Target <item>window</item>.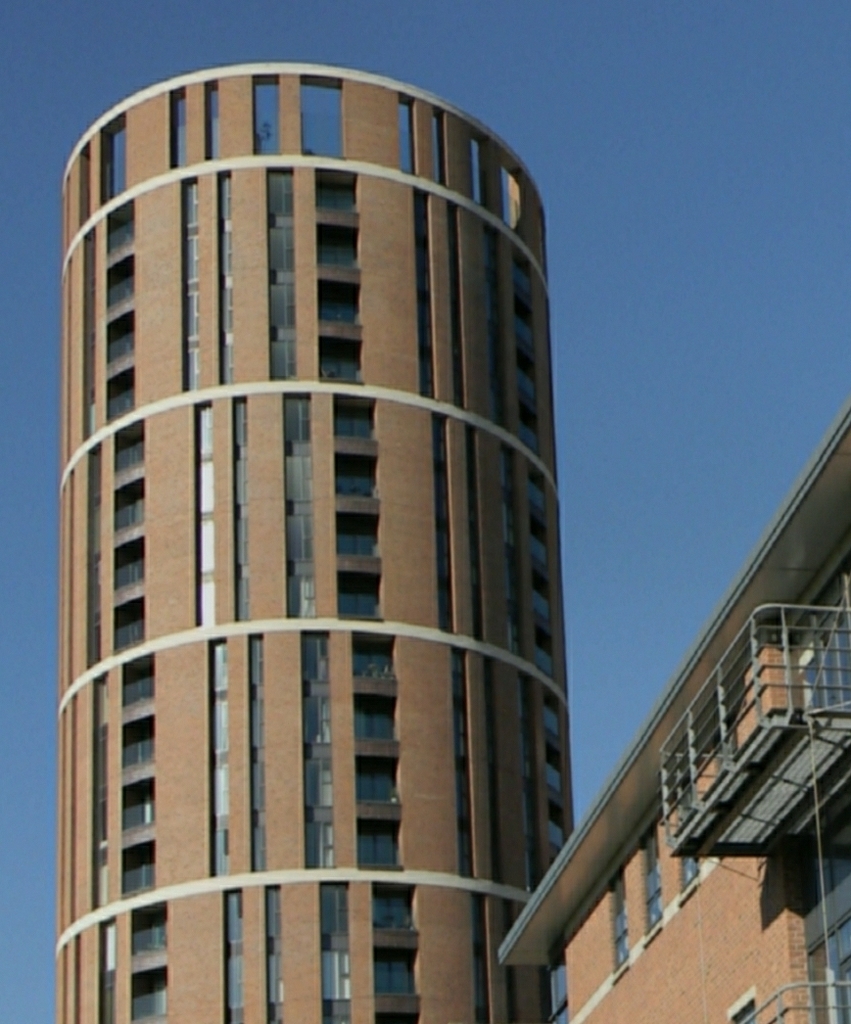
Target region: x1=83, y1=236, x2=99, y2=440.
